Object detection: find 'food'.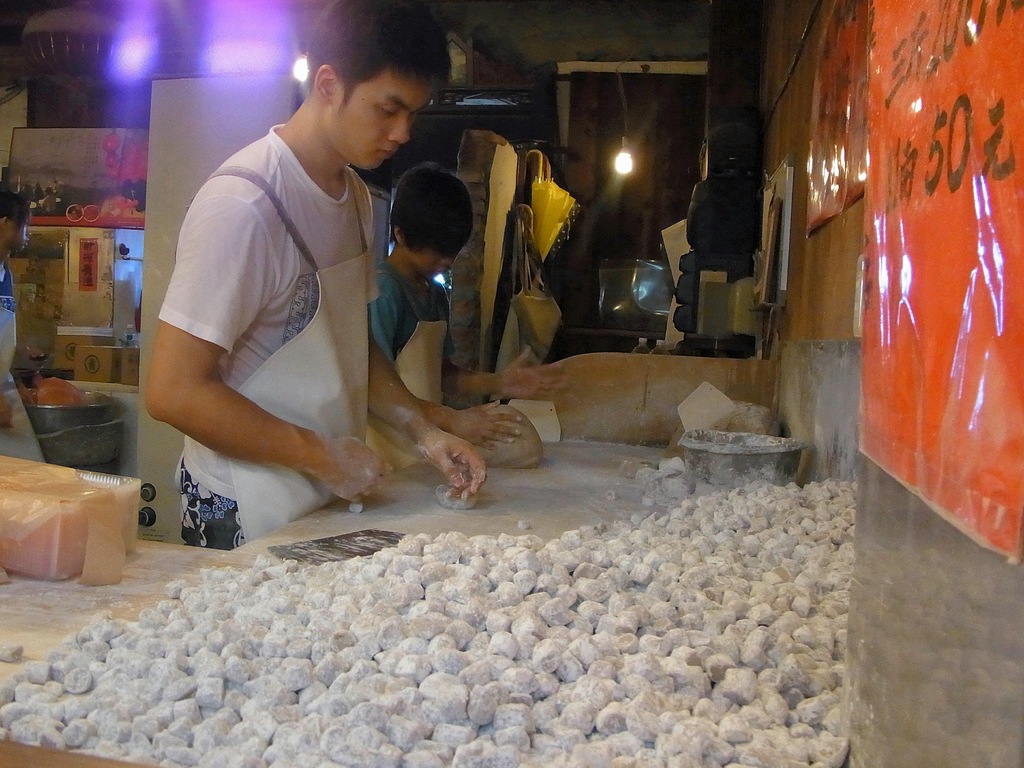
(0,452,141,590).
